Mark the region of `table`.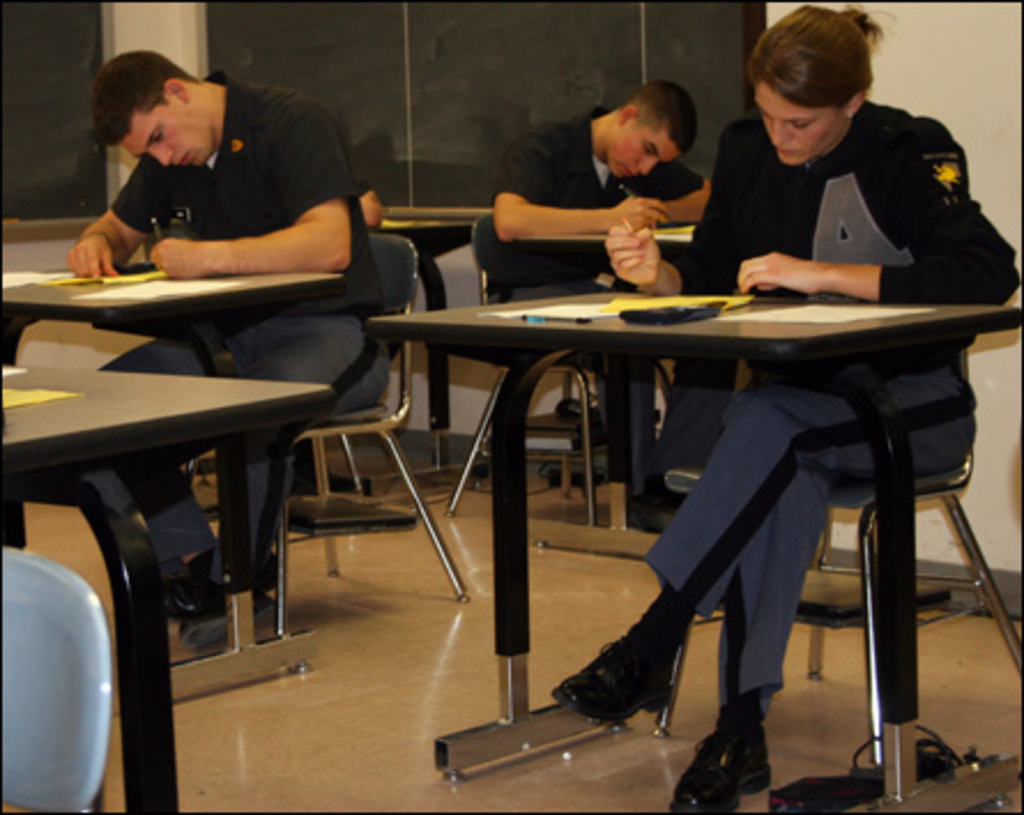
Region: bbox=(520, 226, 700, 566).
